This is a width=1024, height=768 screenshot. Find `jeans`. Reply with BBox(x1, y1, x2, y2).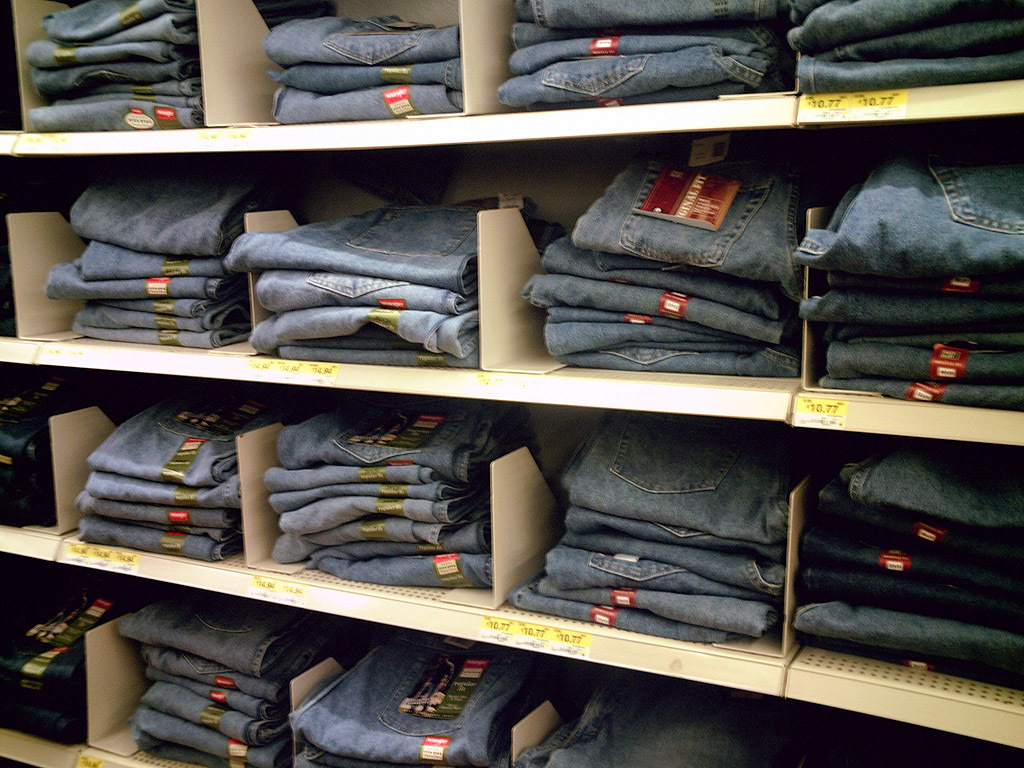
BBox(21, 69, 207, 134).
